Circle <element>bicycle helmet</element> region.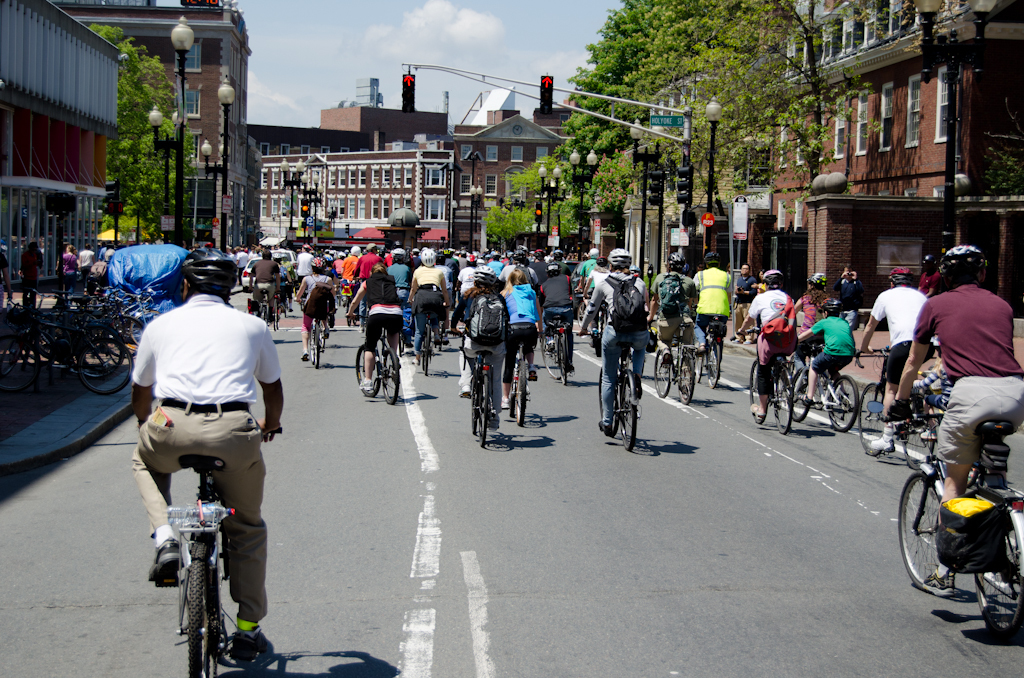
Region: (942,241,986,286).
